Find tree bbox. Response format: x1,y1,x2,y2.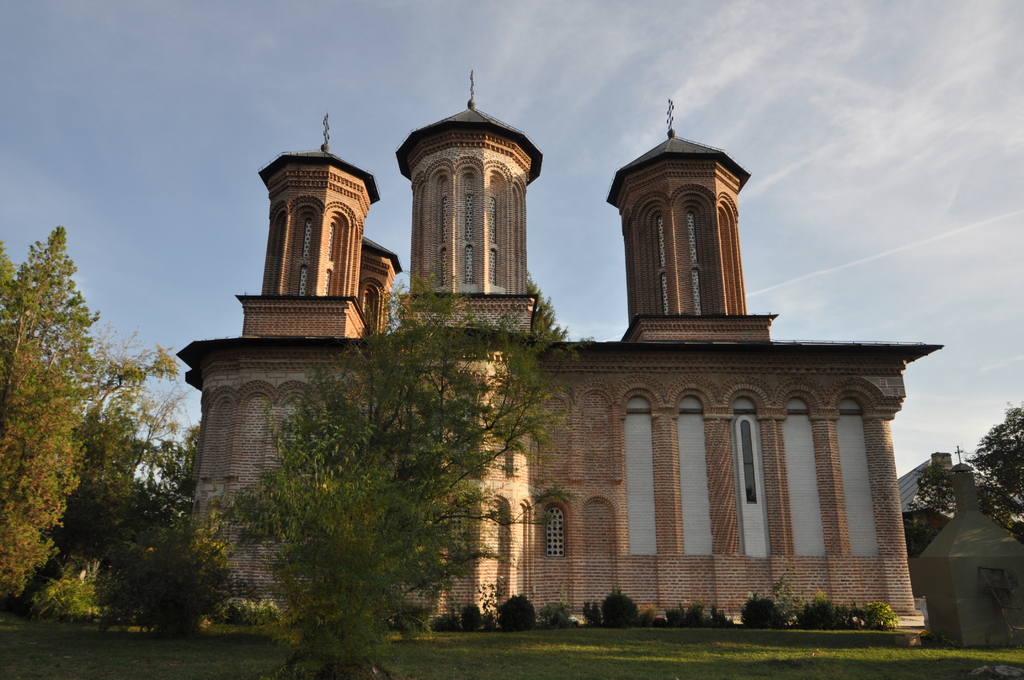
218,277,575,679.
